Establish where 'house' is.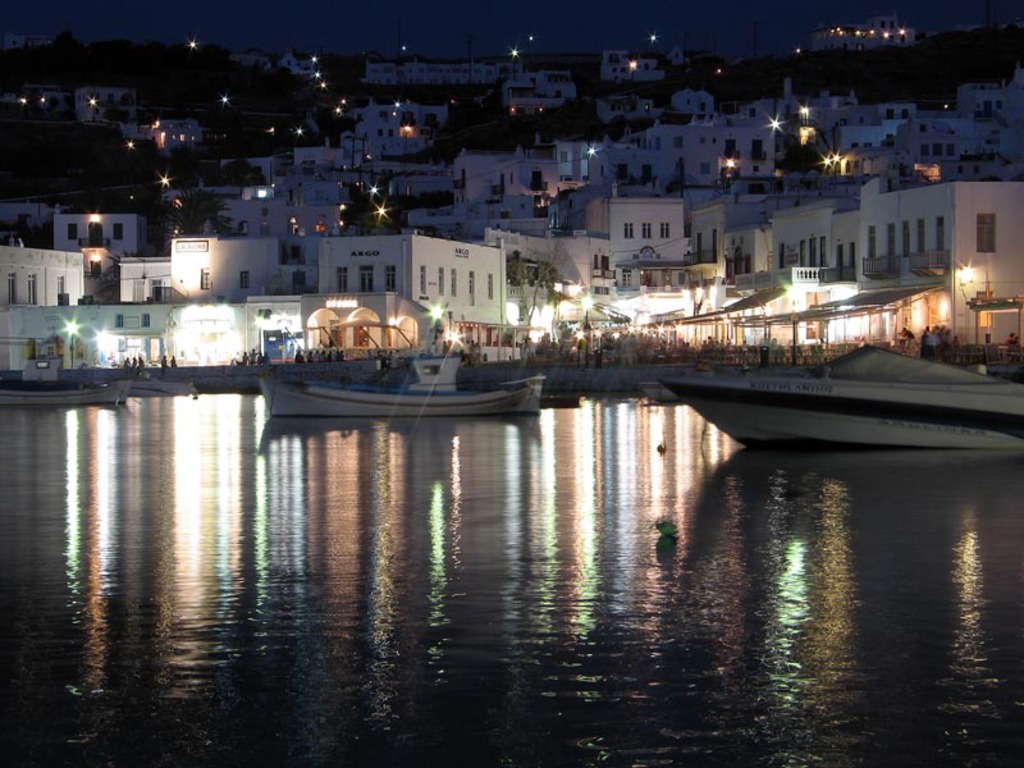
Established at <box>321,239,504,348</box>.
